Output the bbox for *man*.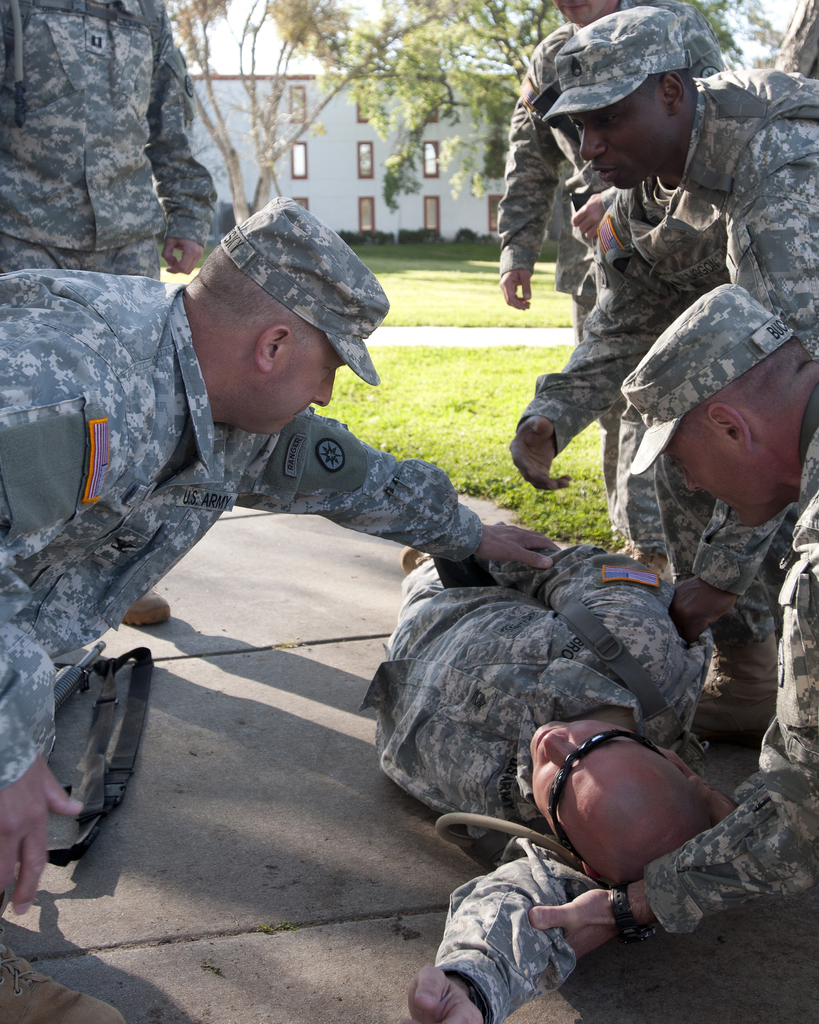
bbox=(0, 189, 572, 917).
